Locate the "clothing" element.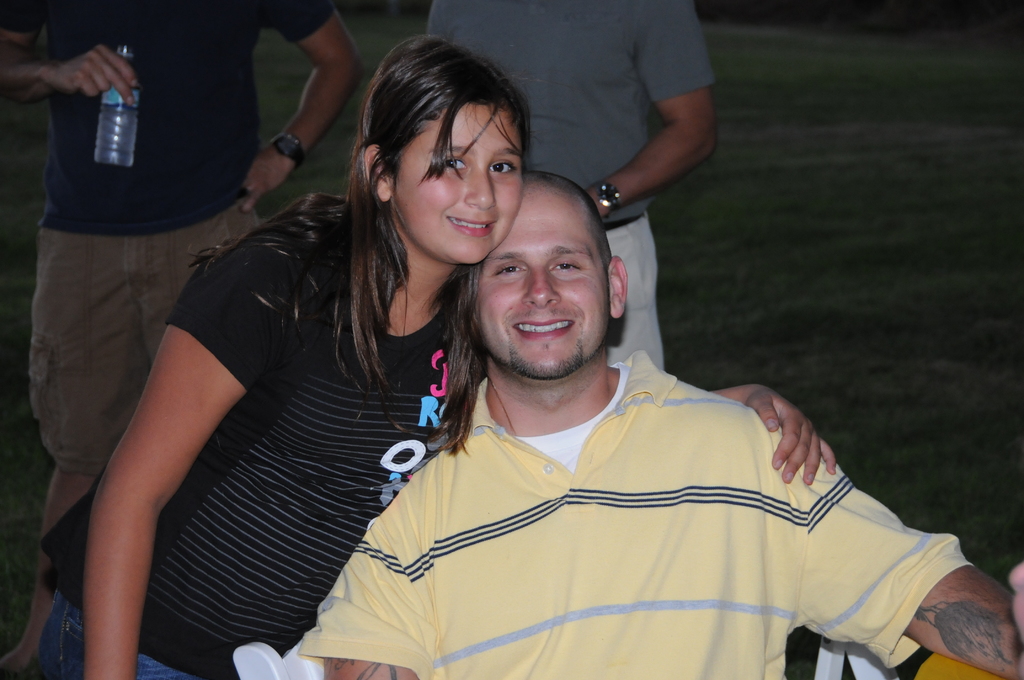
Element bbox: 38:209:488:679.
